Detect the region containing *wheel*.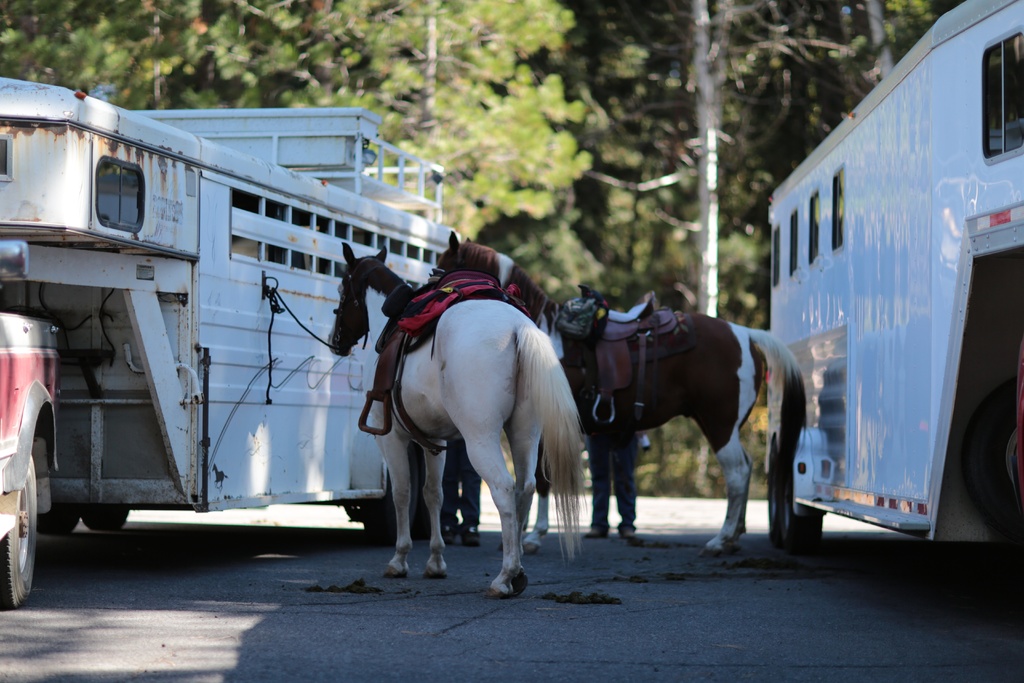
BBox(365, 449, 415, 545).
